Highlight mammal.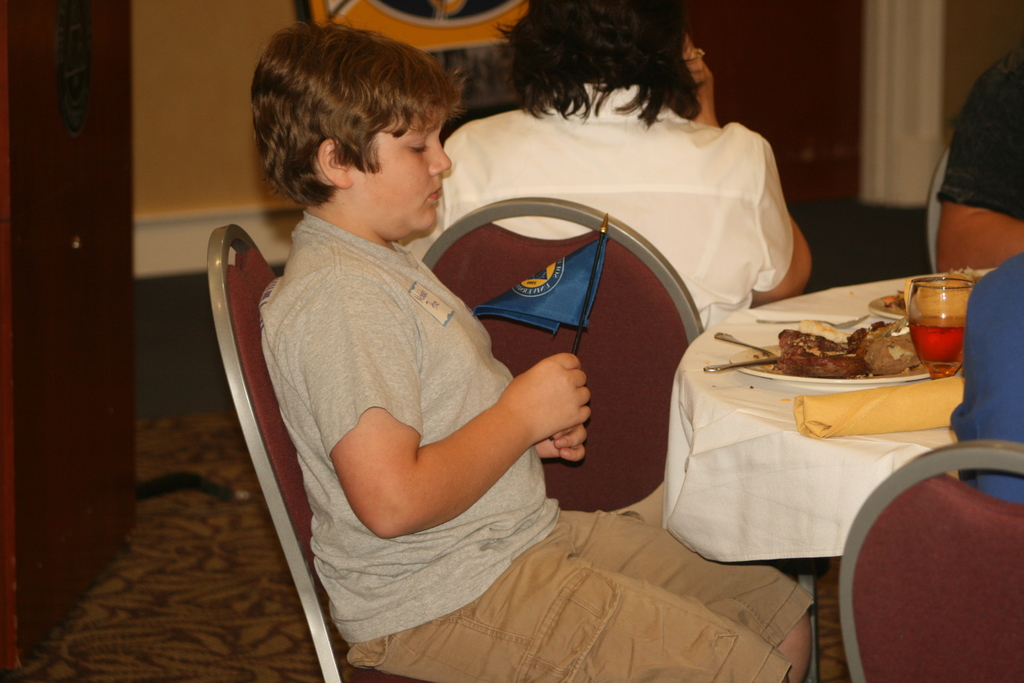
Highlighted region: [255,28,817,682].
